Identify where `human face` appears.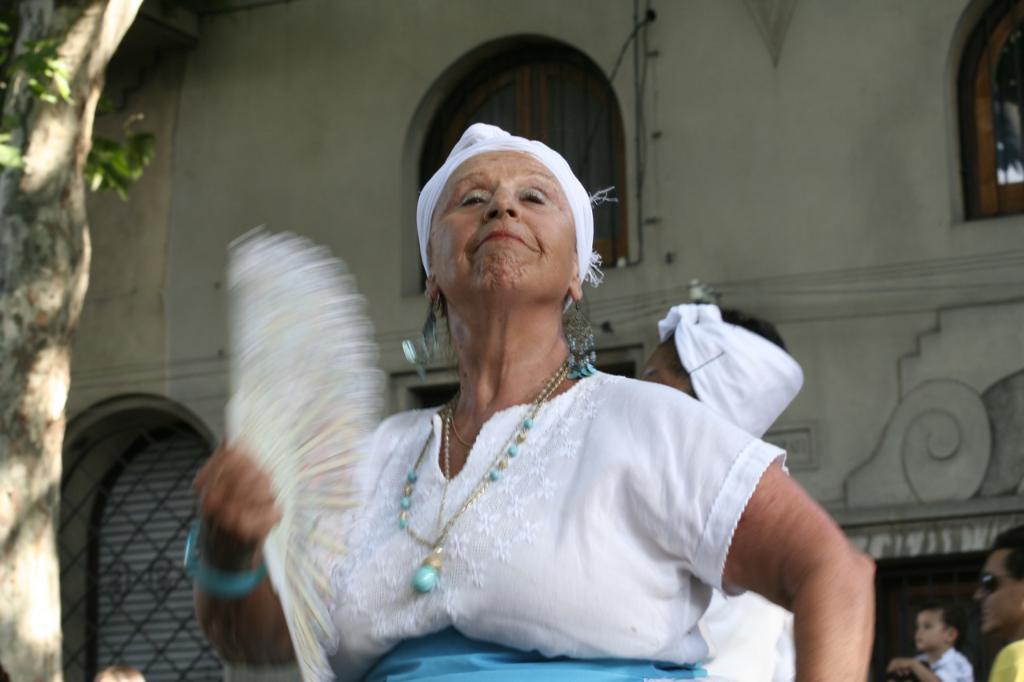
Appears at 430:145:572:287.
